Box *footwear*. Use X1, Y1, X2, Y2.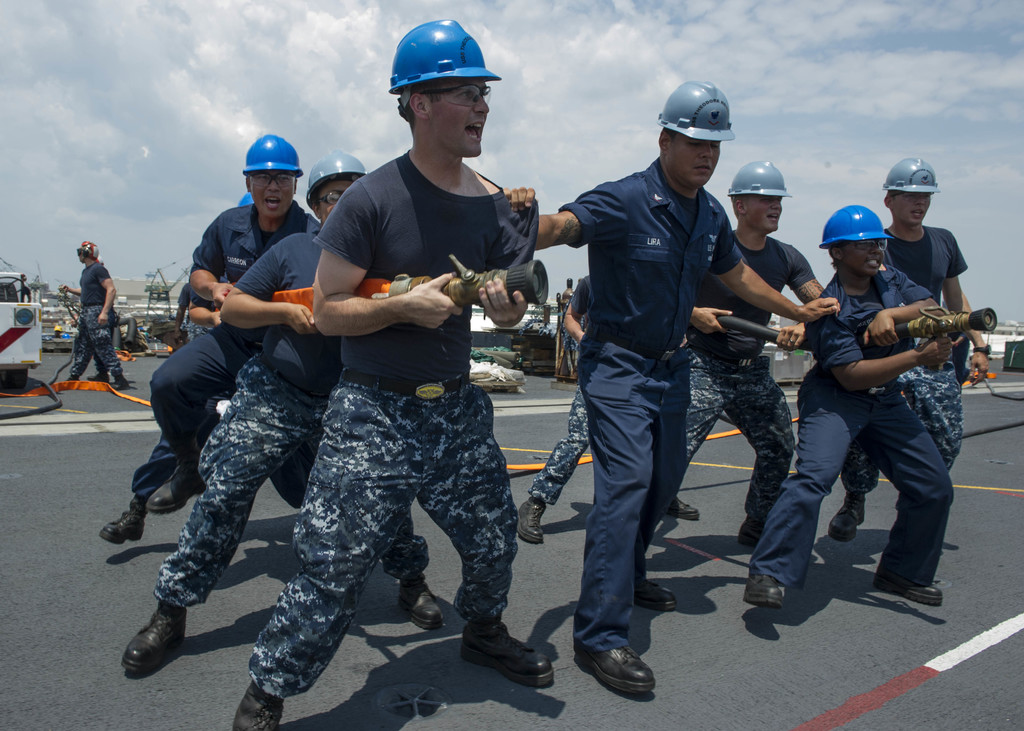
138, 456, 207, 513.
